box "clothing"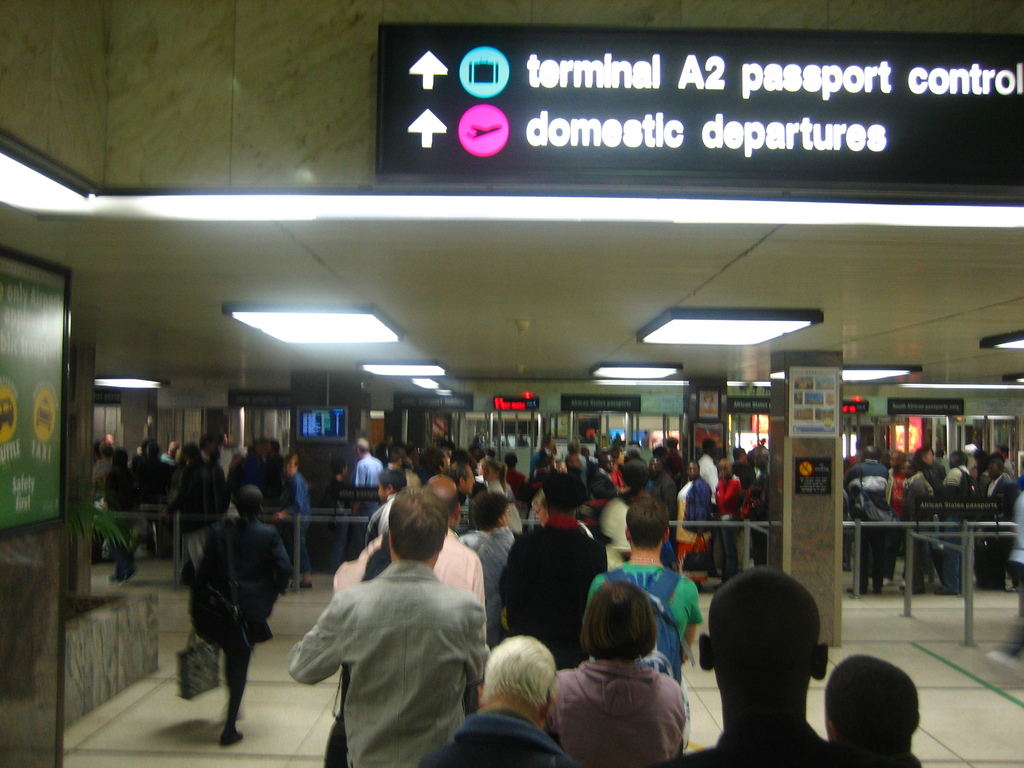
bbox(293, 529, 495, 755)
